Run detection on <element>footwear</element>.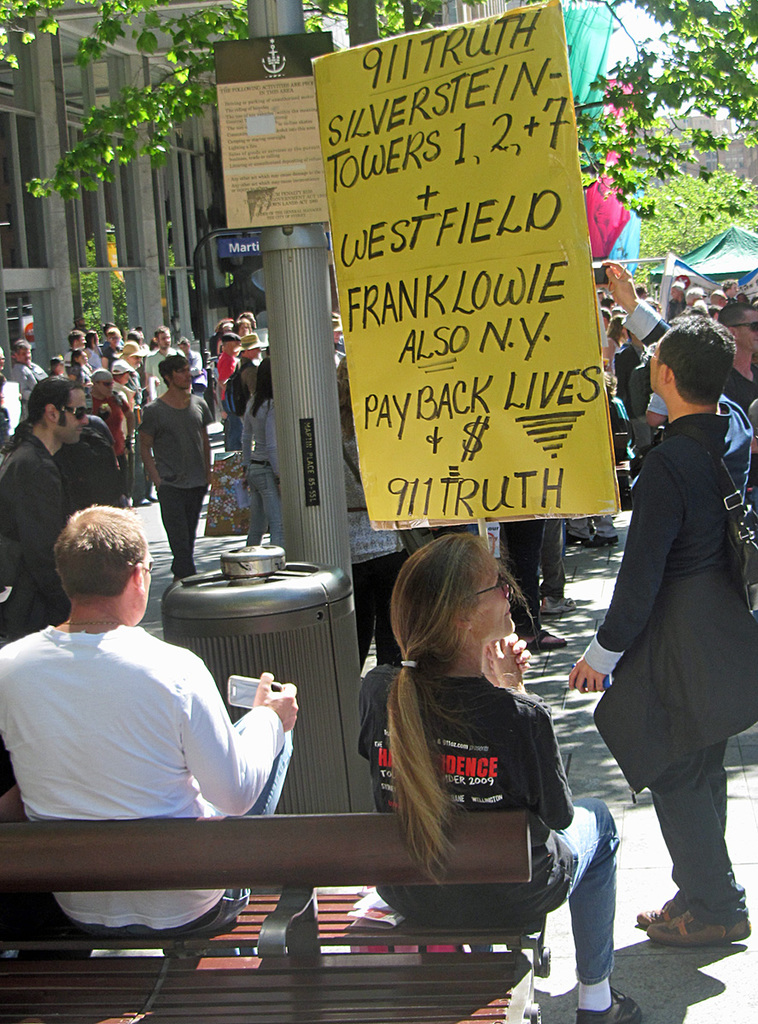
Result: box(574, 987, 648, 1023).
